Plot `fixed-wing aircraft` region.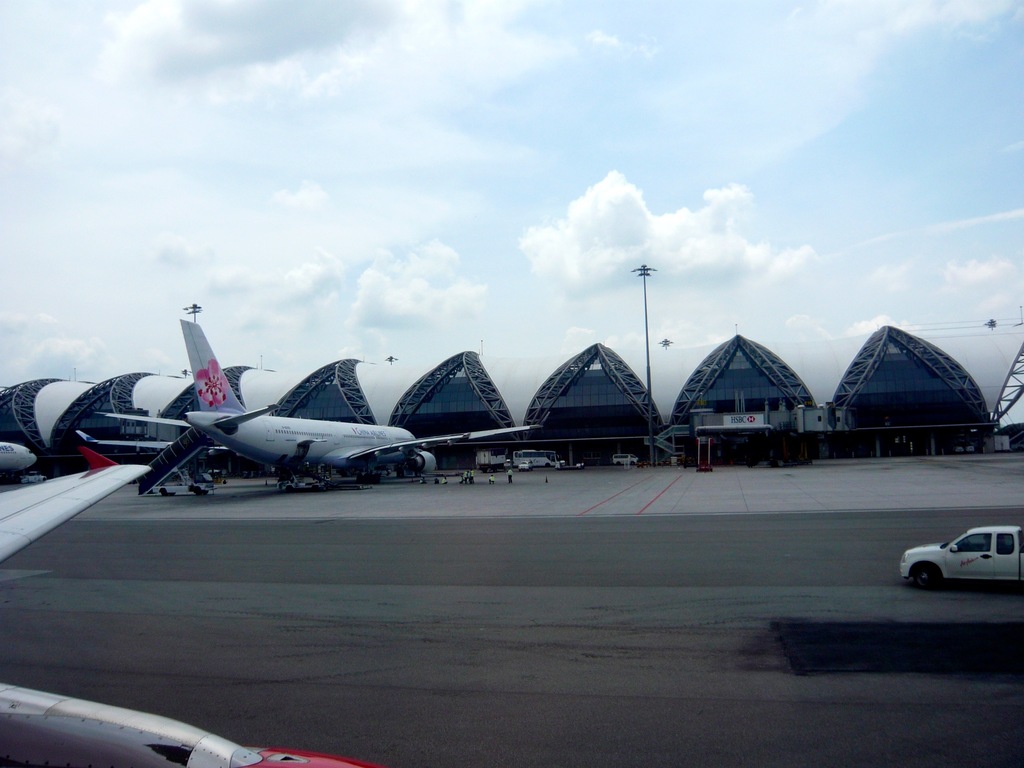
Plotted at Rect(0, 440, 38, 471).
